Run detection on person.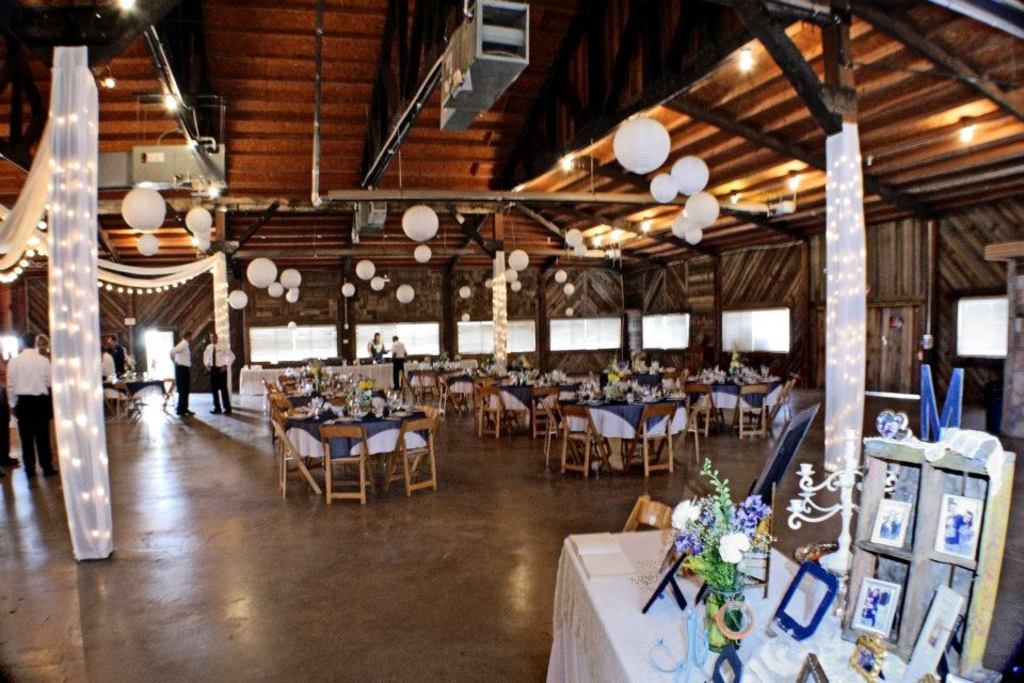
Result: 388:332:406:390.
